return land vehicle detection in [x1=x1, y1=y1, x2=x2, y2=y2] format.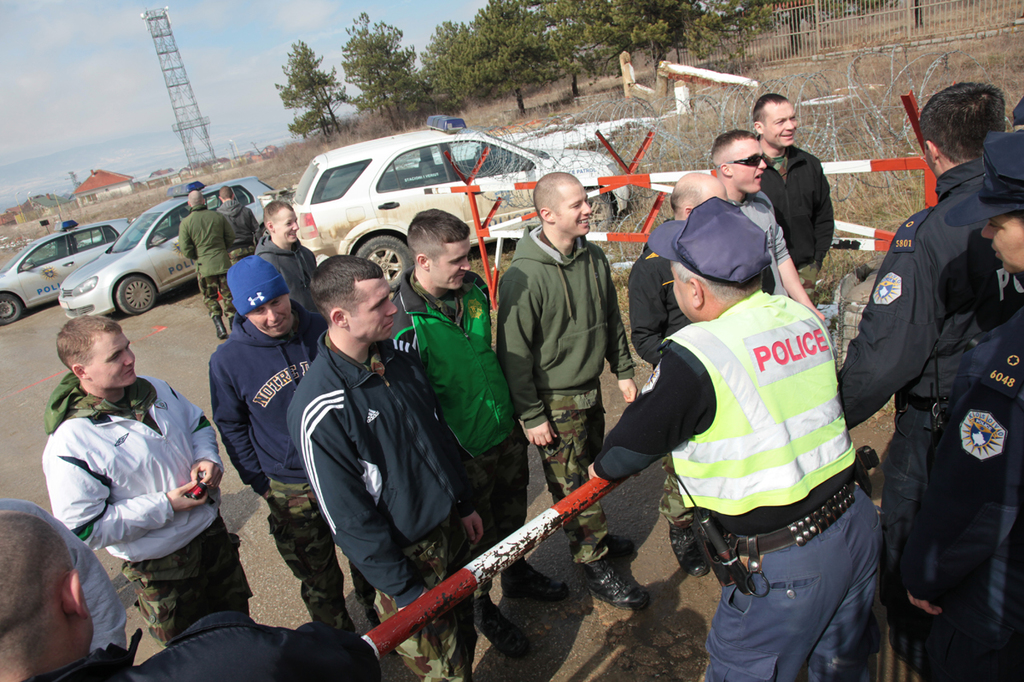
[x1=0, y1=219, x2=143, y2=327].
